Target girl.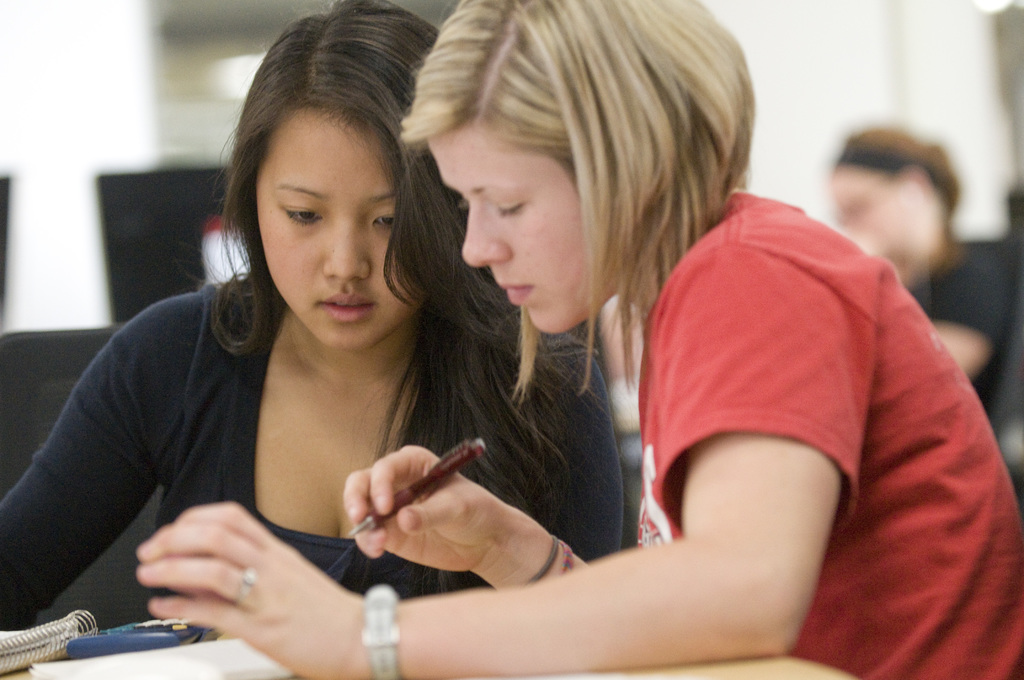
Target region: 140,0,1023,679.
